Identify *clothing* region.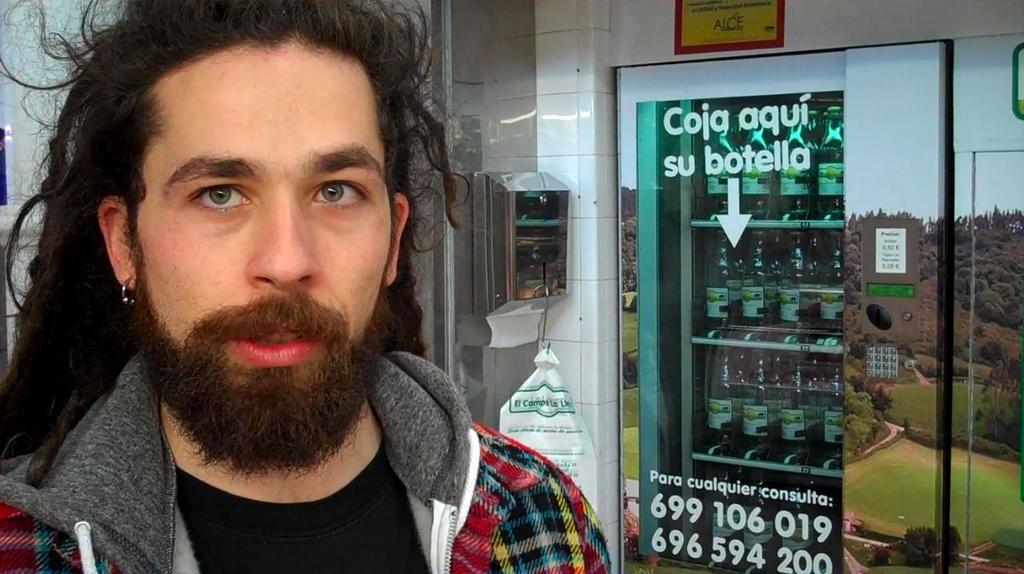
Region: x1=161, y1=342, x2=592, y2=568.
